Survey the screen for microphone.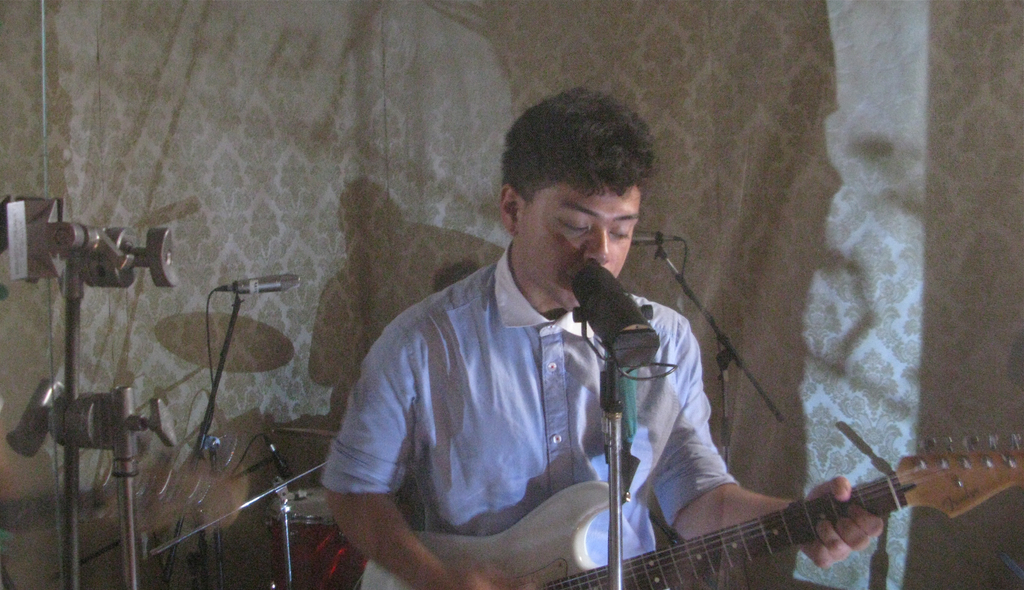
Survey found: box=[268, 439, 298, 479].
